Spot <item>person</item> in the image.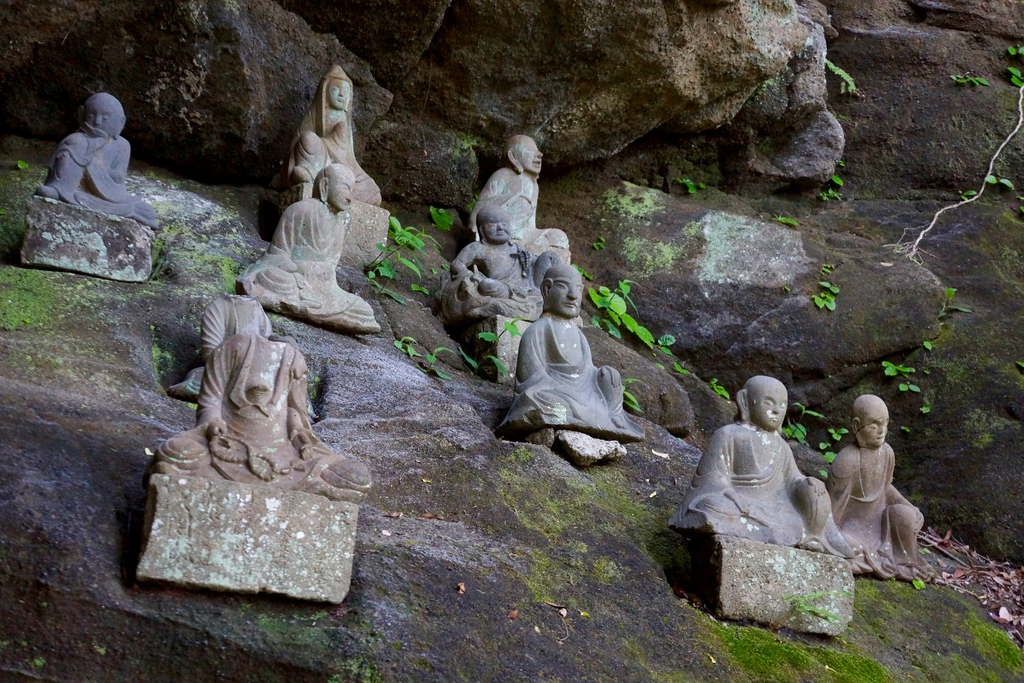
<item>person</item> found at <box>35,97,160,235</box>.
